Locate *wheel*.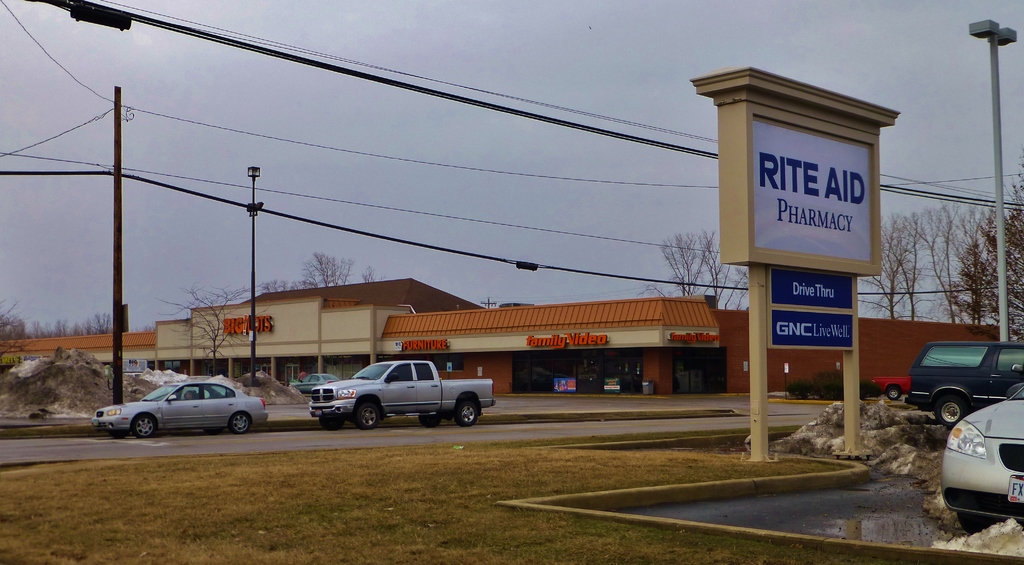
Bounding box: x1=420 y1=408 x2=440 y2=429.
